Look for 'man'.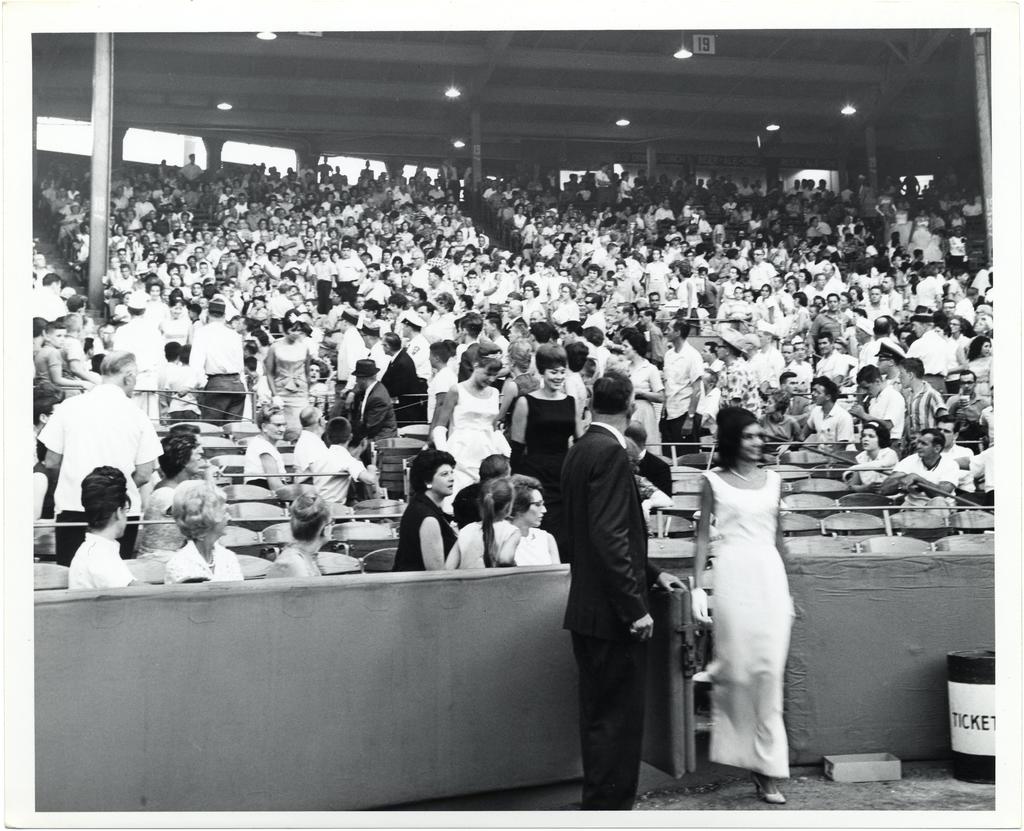
Found: <box>620,416,675,500</box>.
